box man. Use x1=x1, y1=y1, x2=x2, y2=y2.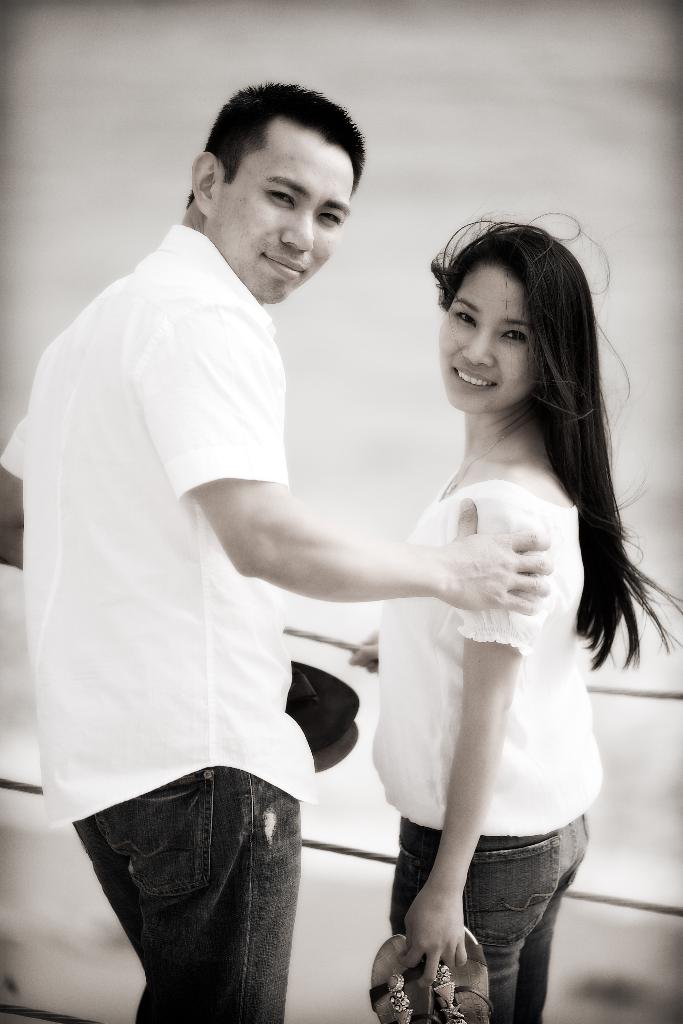
x1=53, y1=63, x2=527, y2=1006.
